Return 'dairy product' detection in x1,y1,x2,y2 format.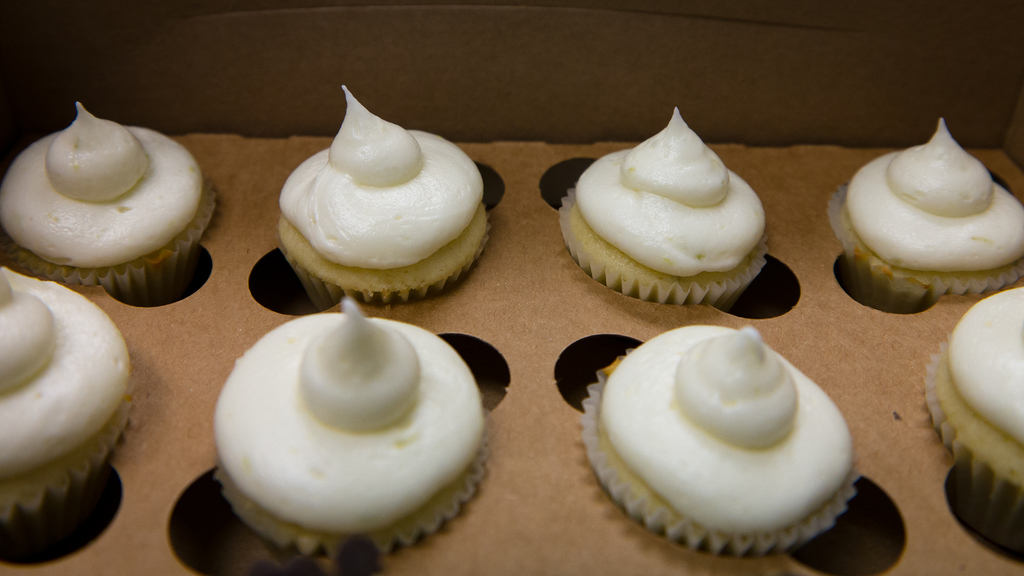
0,78,219,275.
